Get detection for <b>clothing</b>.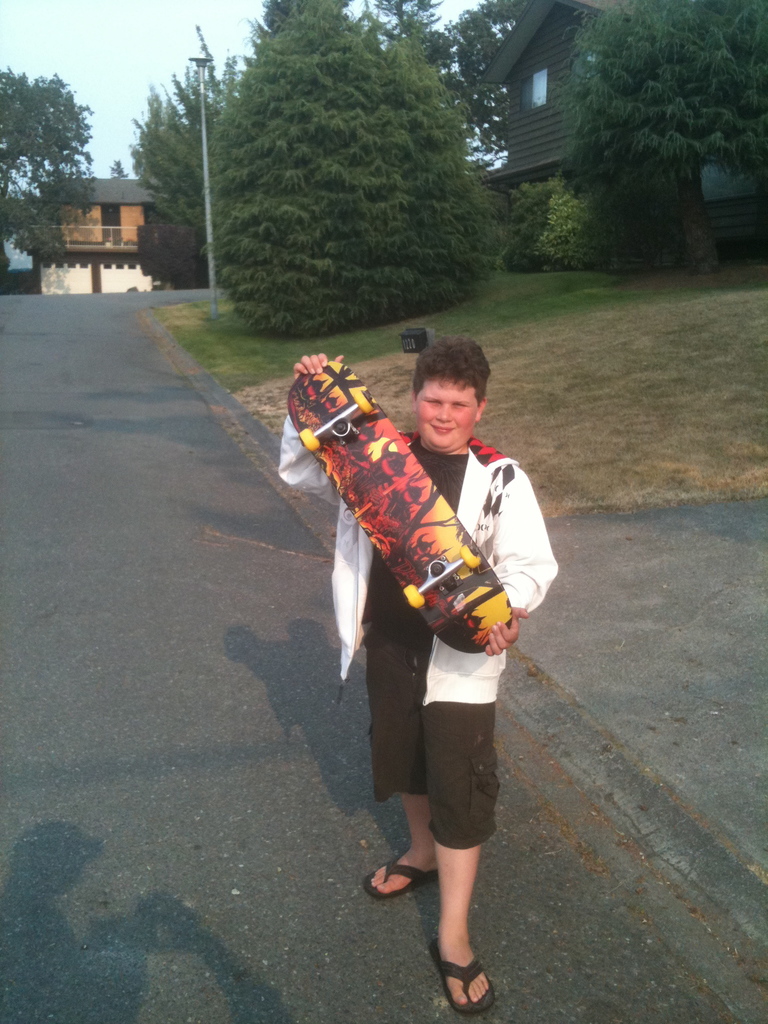
Detection: region(317, 355, 545, 804).
